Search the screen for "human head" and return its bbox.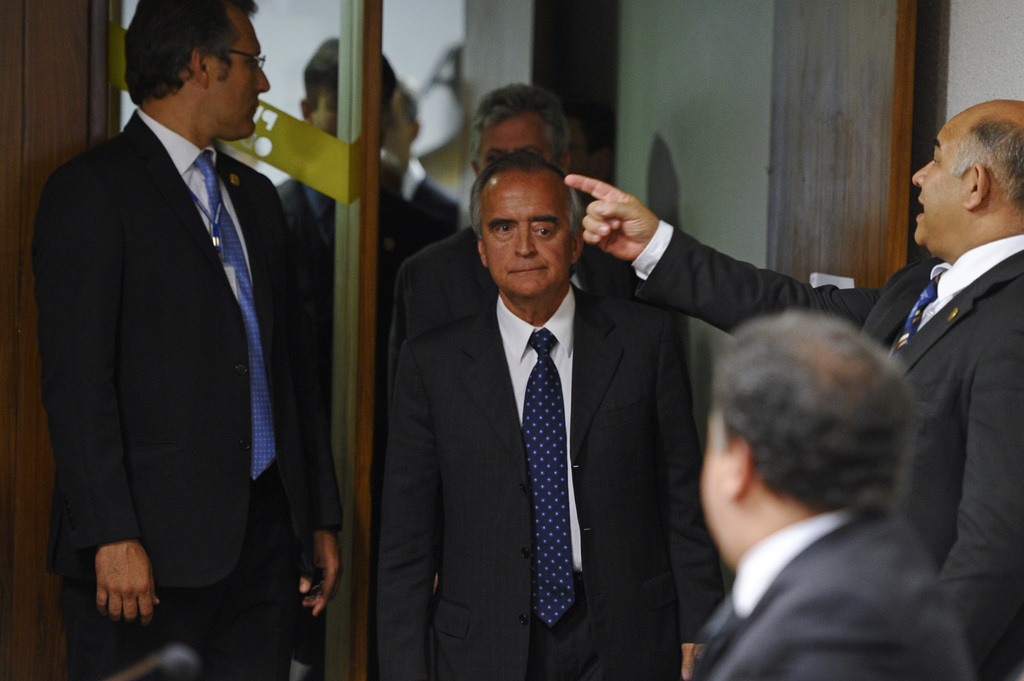
Found: box(463, 150, 592, 280).
